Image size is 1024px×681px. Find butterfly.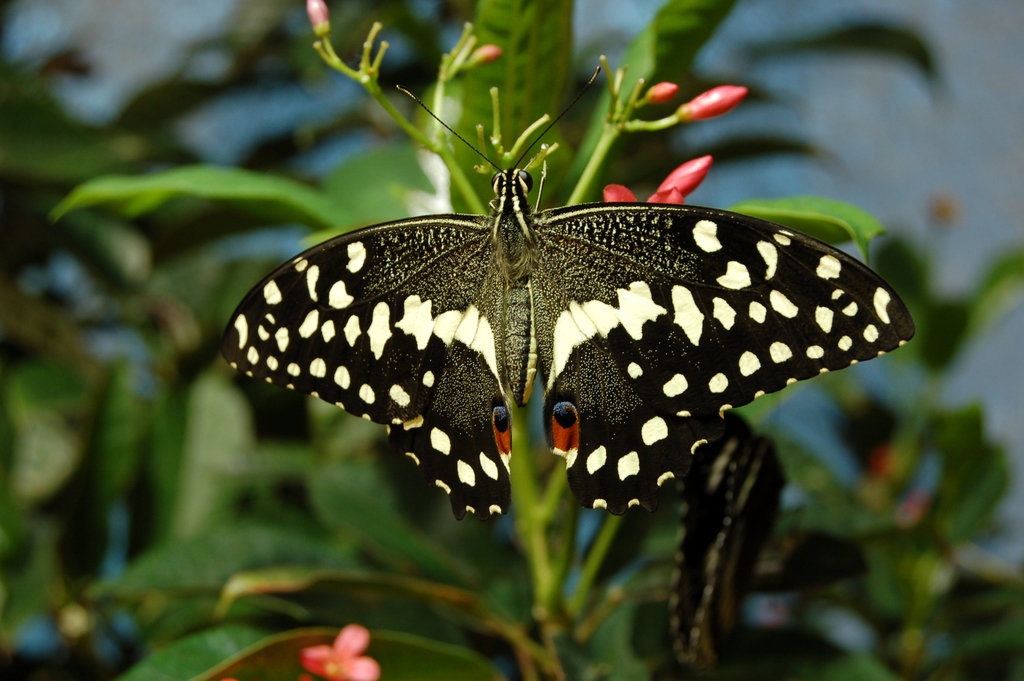
<box>220,51,915,563</box>.
